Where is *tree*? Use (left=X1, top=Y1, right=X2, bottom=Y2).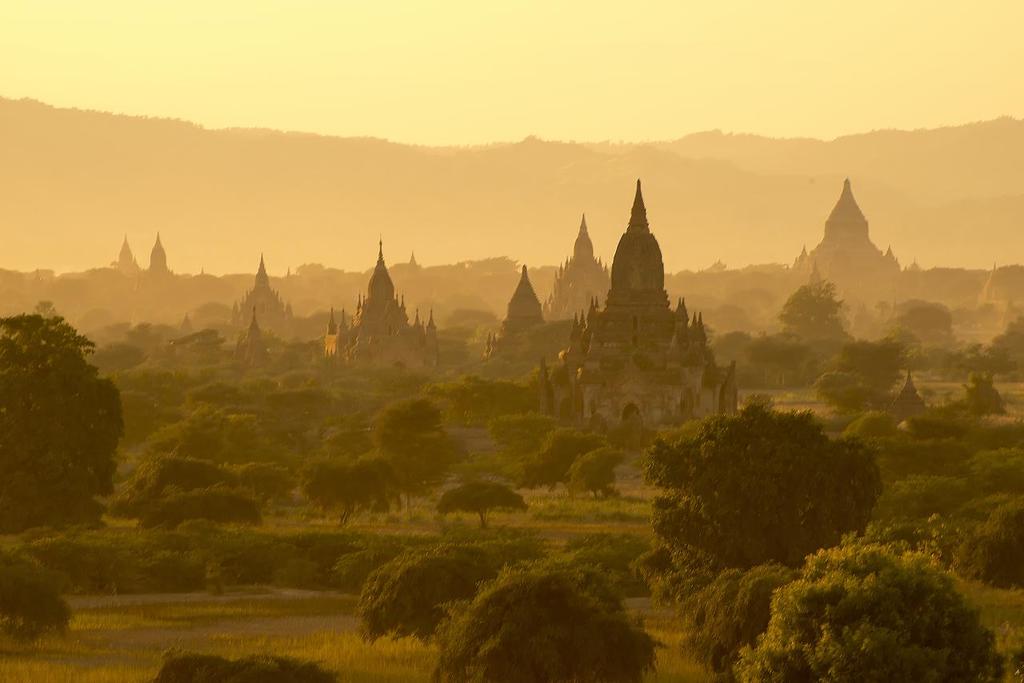
(left=150, top=662, right=352, bottom=682).
